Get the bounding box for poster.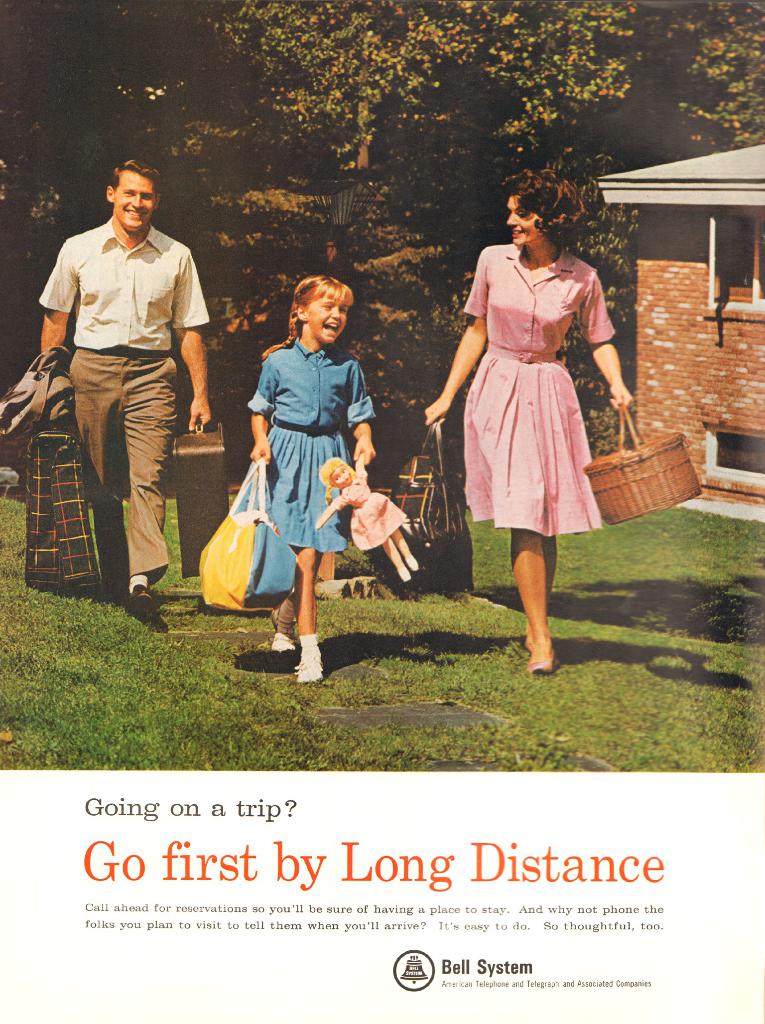
{"left": 0, "top": 0, "right": 764, "bottom": 1023}.
